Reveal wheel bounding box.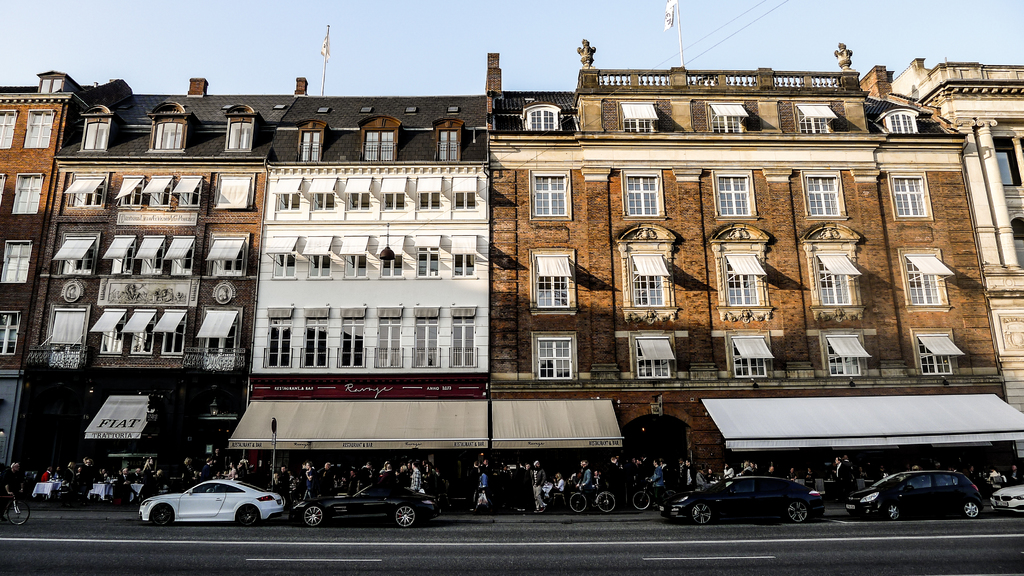
Revealed: [x1=5, y1=498, x2=33, y2=528].
